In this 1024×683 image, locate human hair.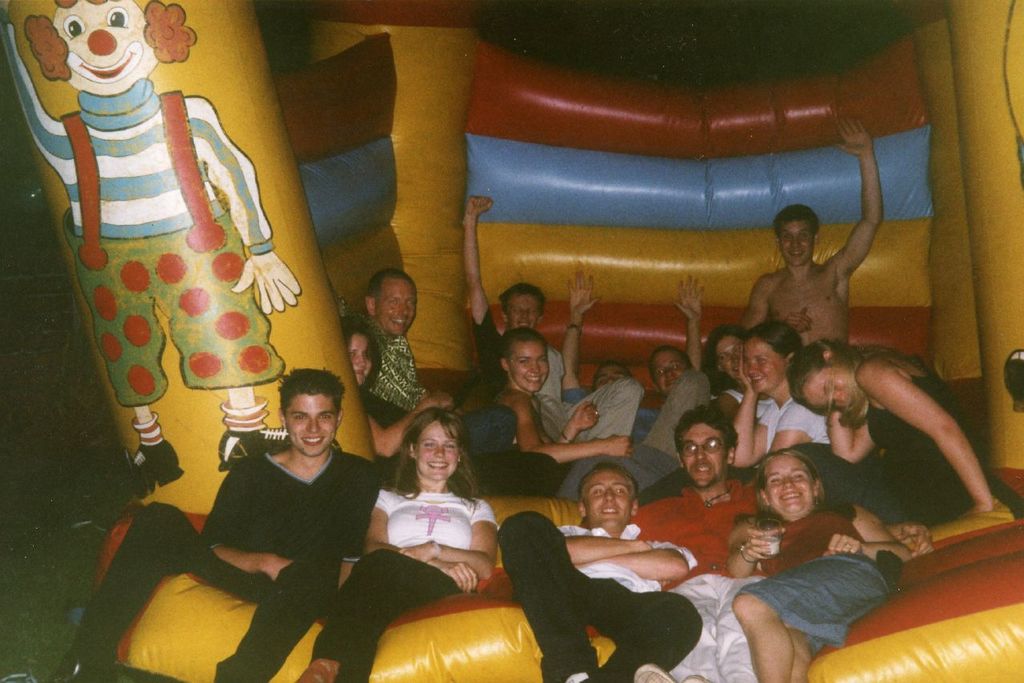
Bounding box: detection(390, 401, 465, 501).
